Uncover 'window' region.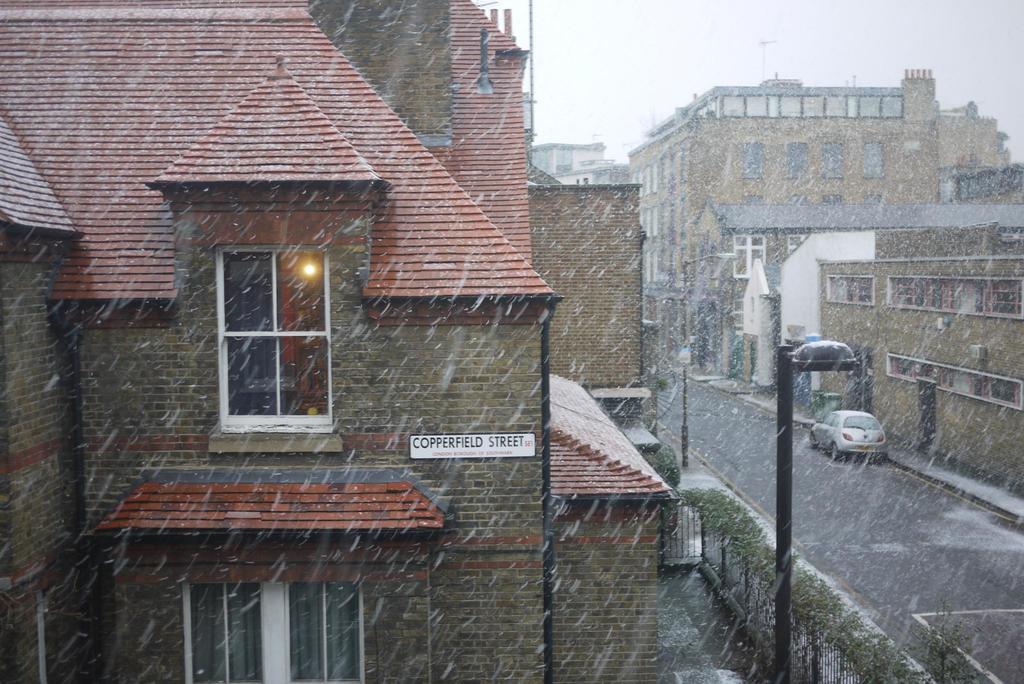
Uncovered: {"x1": 824, "y1": 142, "x2": 843, "y2": 178}.
